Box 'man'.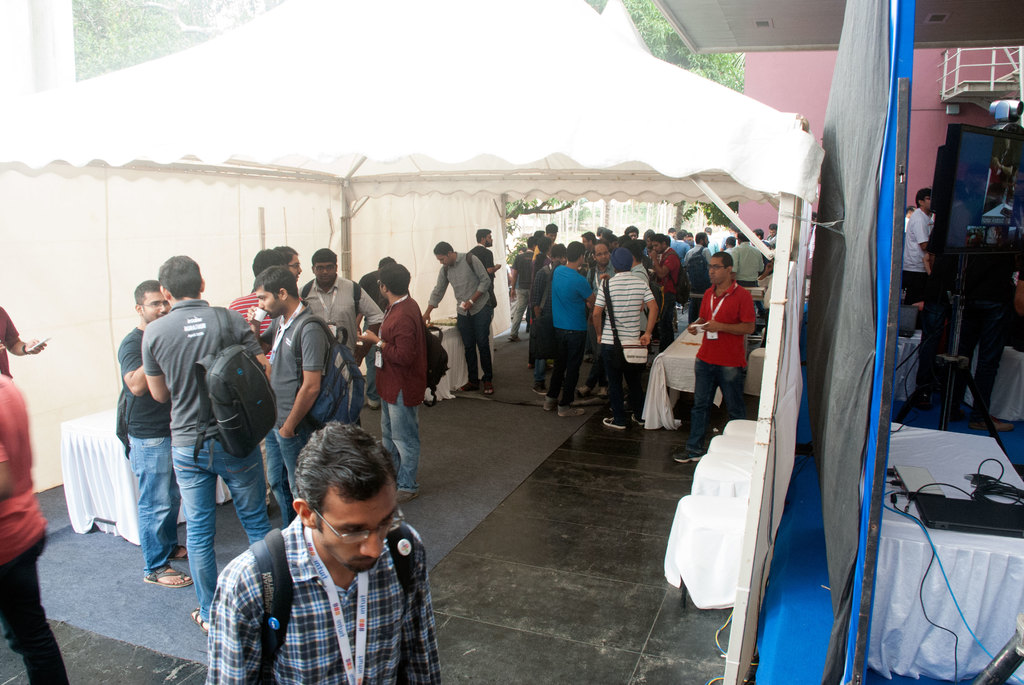
{"x1": 678, "y1": 249, "x2": 750, "y2": 471}.
